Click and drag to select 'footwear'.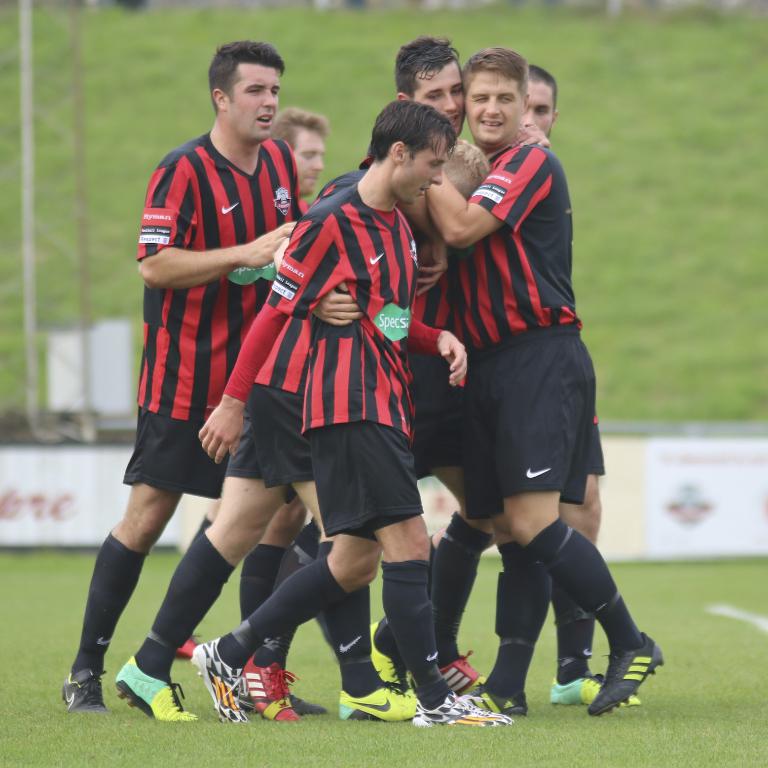
Selection: [369,618,418,694].
